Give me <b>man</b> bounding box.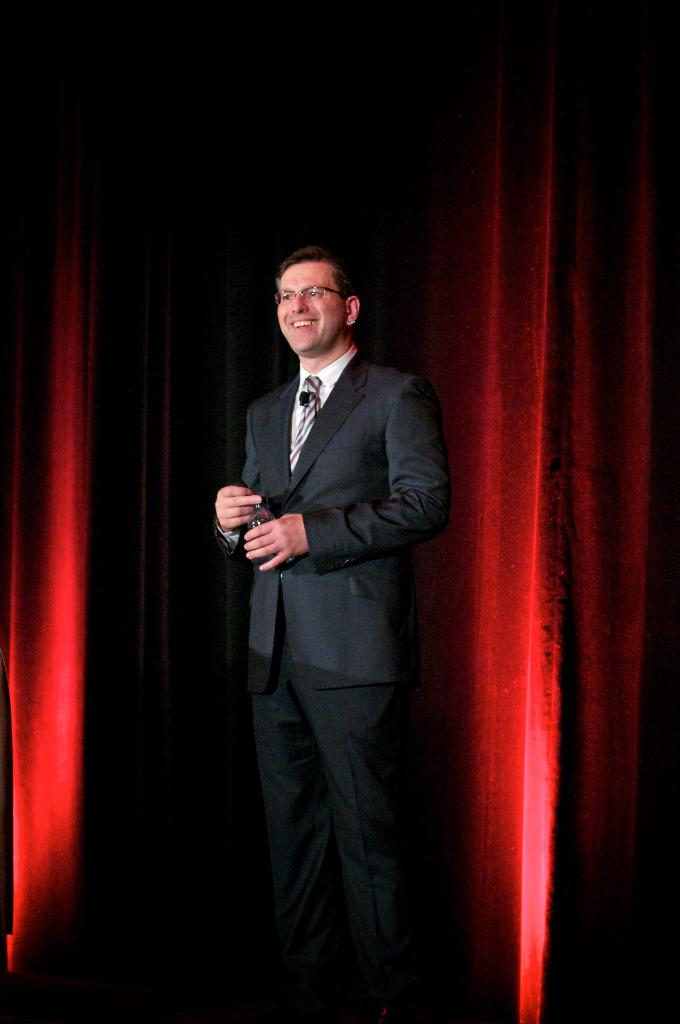
pyautogui.locateOnScreen(211, 234, 460, 980).
